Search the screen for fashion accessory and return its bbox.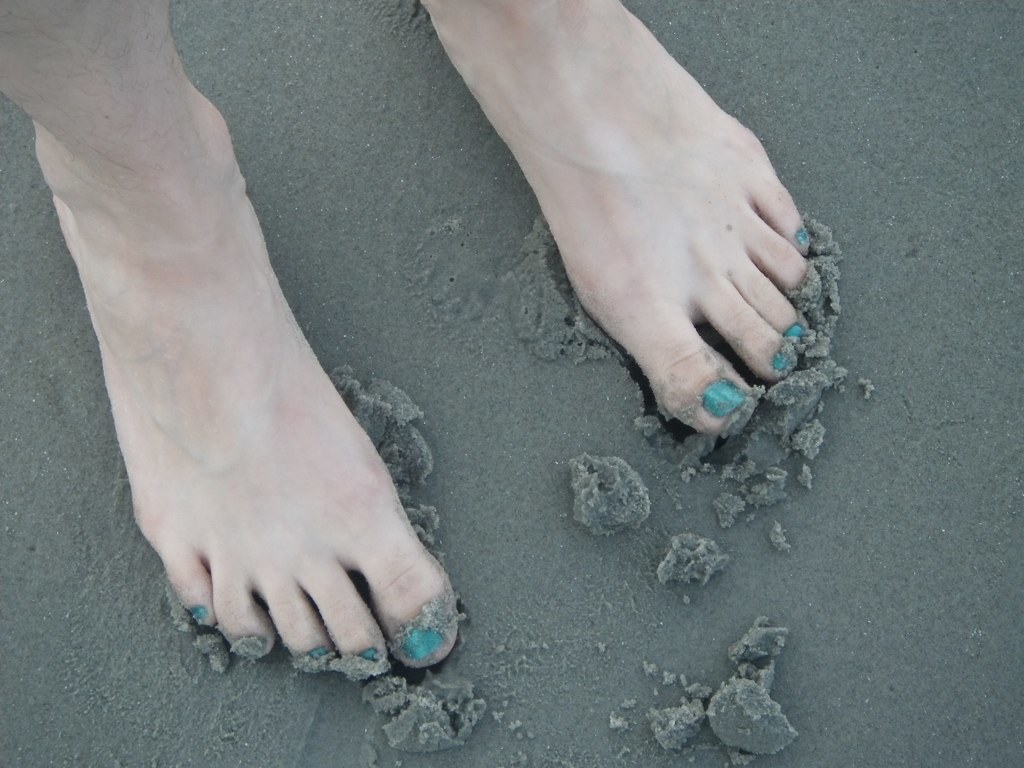
Found: Rect(786, 327, 804, 335).
